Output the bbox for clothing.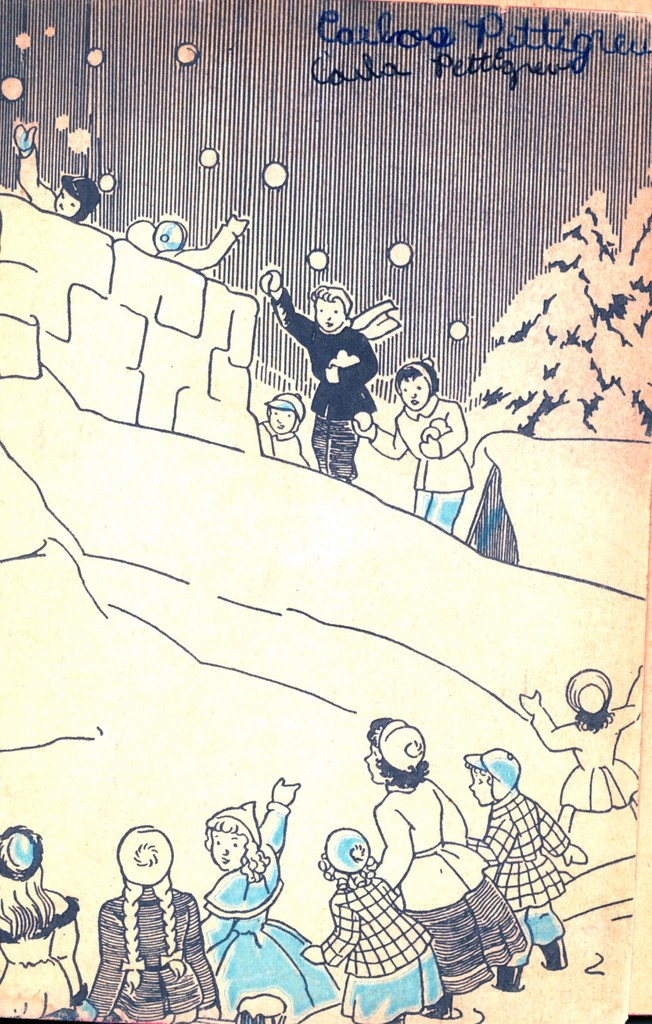
BBox(390, 391, 477, 529).
